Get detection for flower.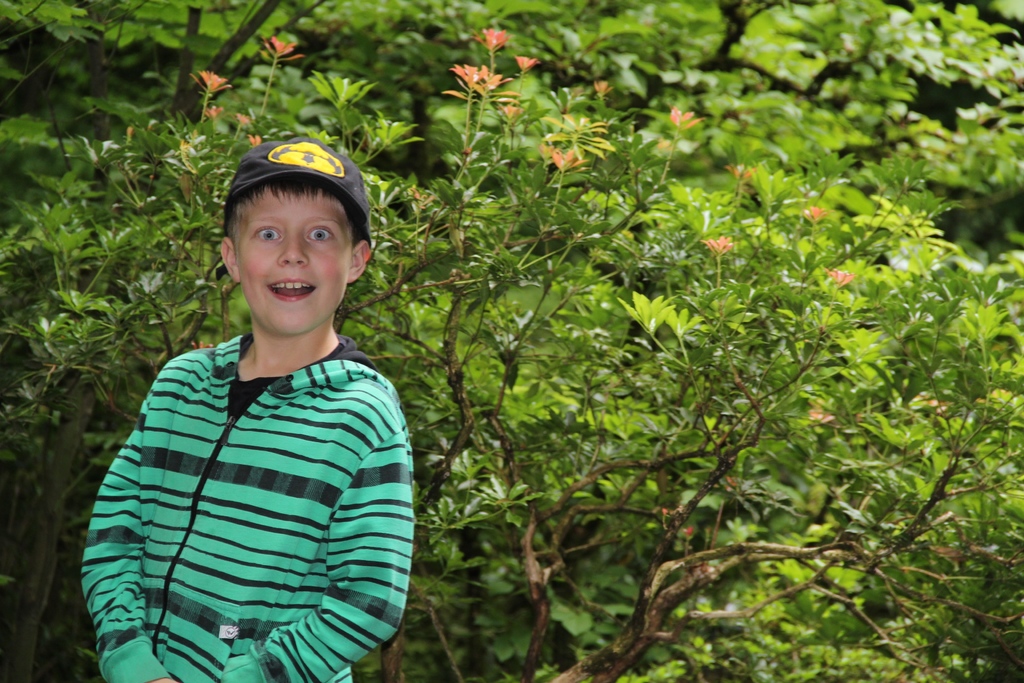
Detection: region(184, 65, 230, 95).
